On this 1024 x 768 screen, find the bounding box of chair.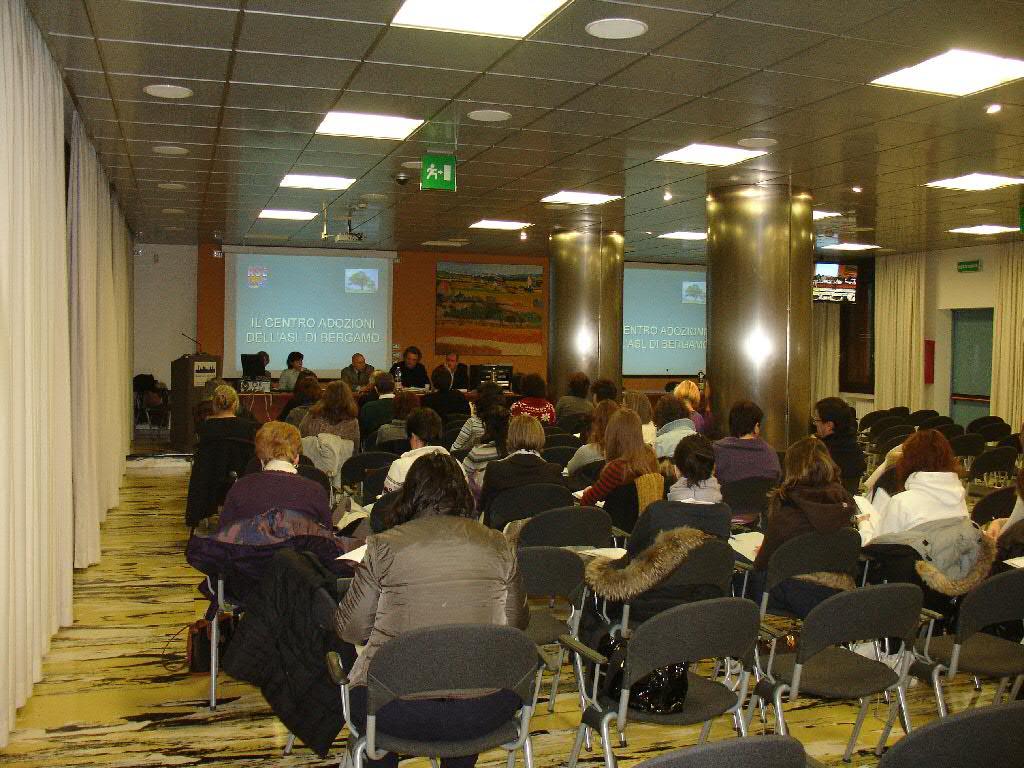
Bounding box: 854,404,917,493.
